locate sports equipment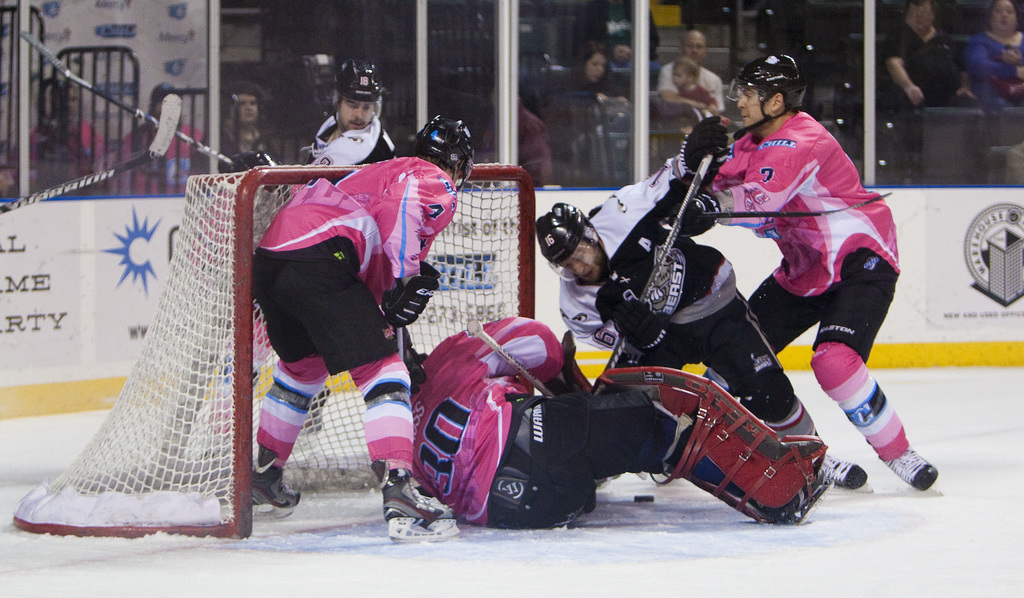
<region>403, 117, 476, 189</region>
